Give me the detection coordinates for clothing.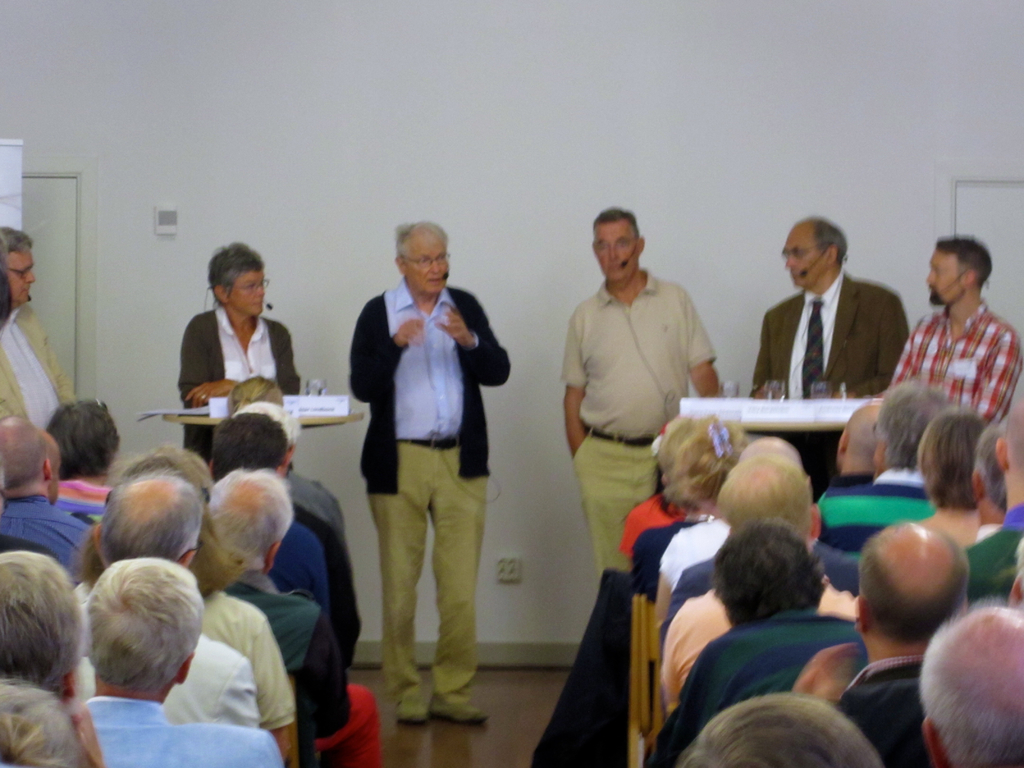
[348,278,509,700].
